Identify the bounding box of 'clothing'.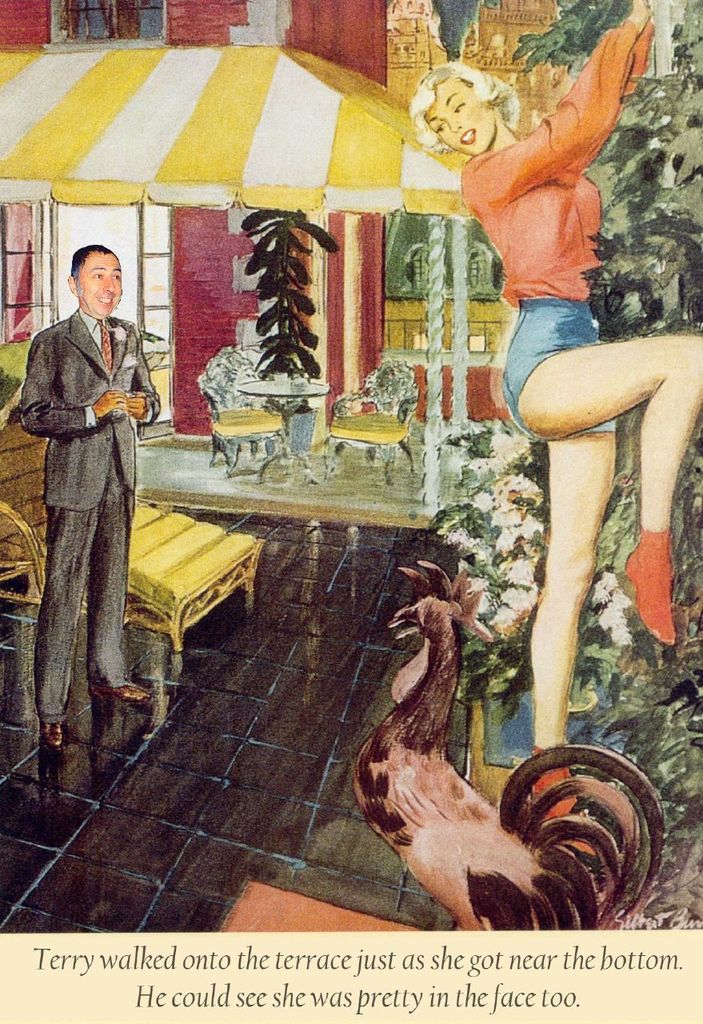
bbox=(457, 14, 655, 446).
